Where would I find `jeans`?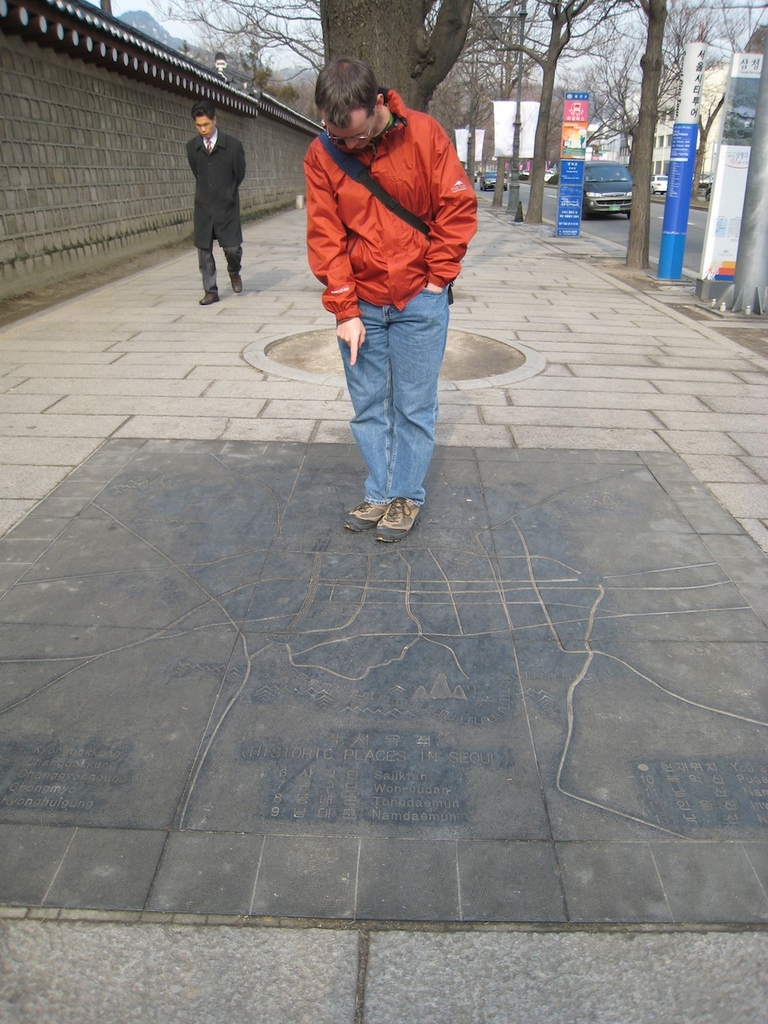
At l=328, t=265, r=450, b=508.
